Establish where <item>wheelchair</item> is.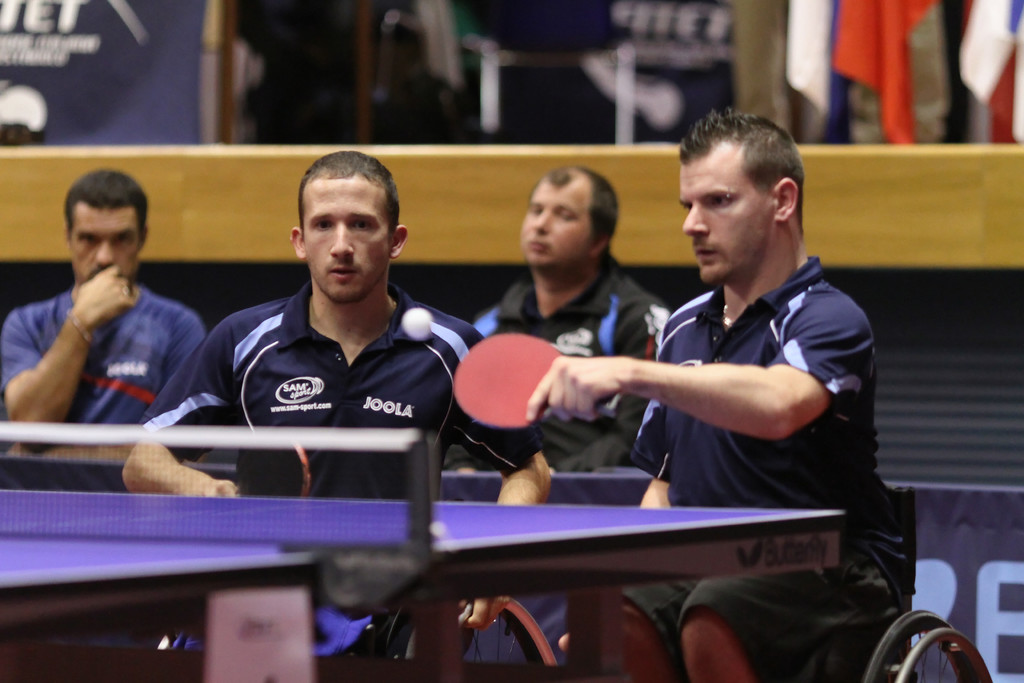
Established at [860,489,995,682].
